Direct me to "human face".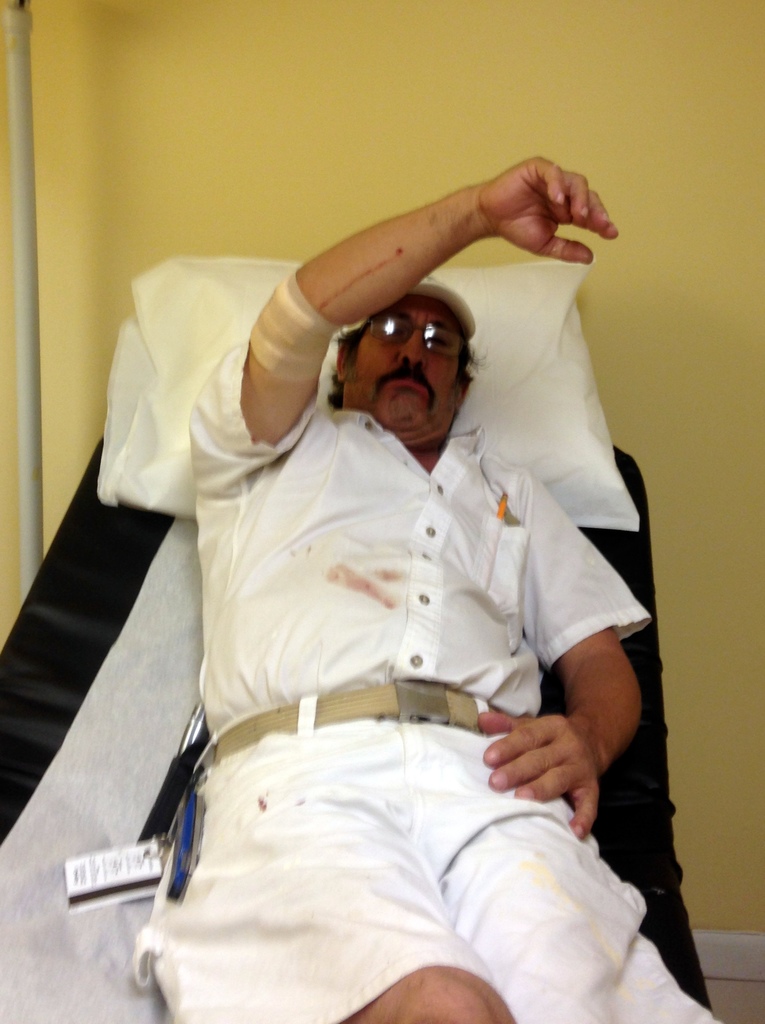
Direction: [x1=343, y1=285, x2=467, y2=454].
